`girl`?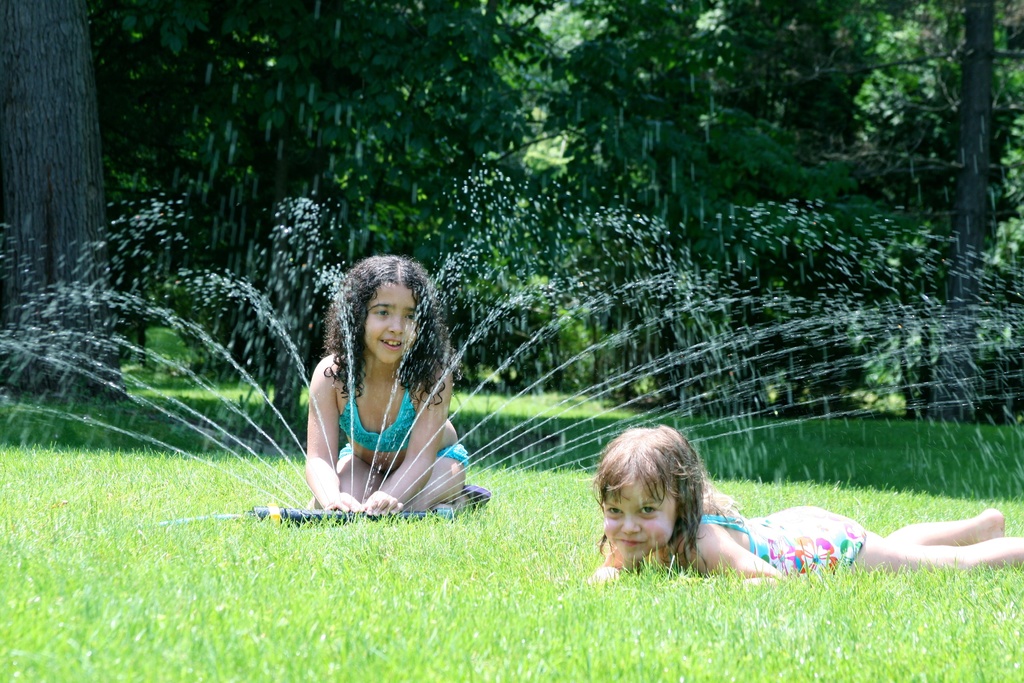
box=[595, 425, 1023, 577]
